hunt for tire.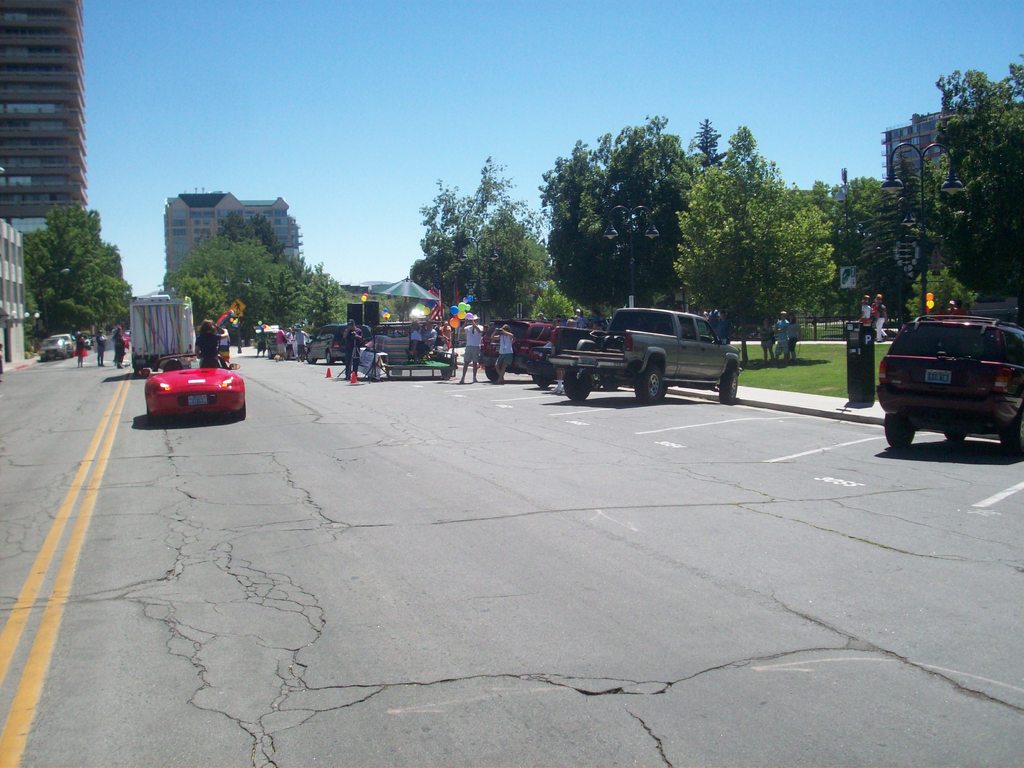
Hunted down at pyautogui.locateOnScreen(591, 372, 602, 390).
